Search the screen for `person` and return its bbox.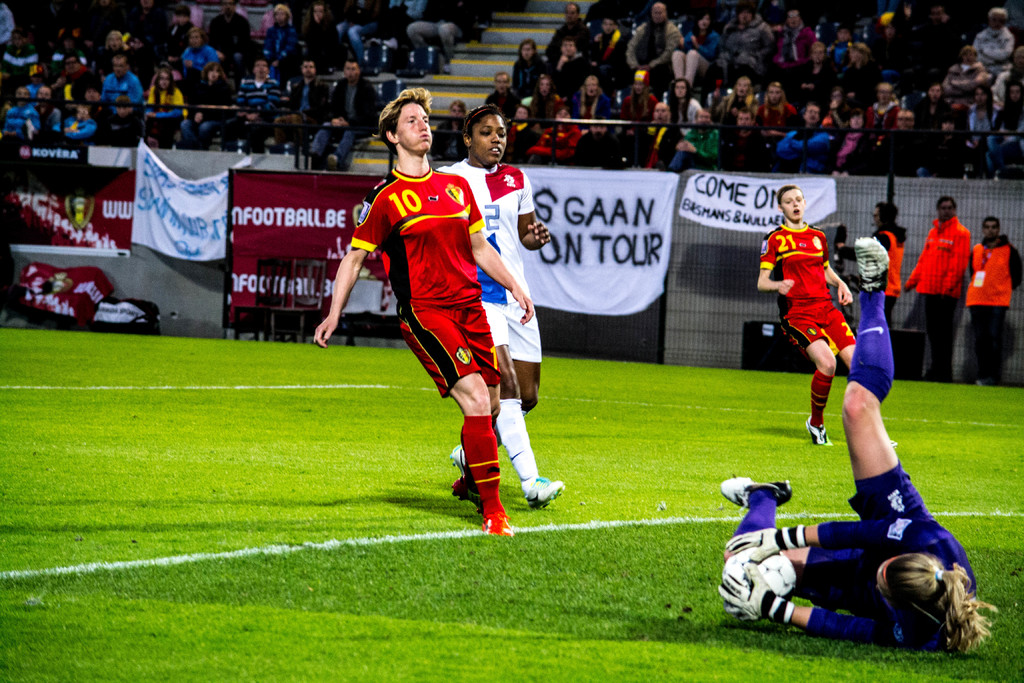
Found: {"left": 905, "top": 194, "right": 977, "bottom": 366}.
